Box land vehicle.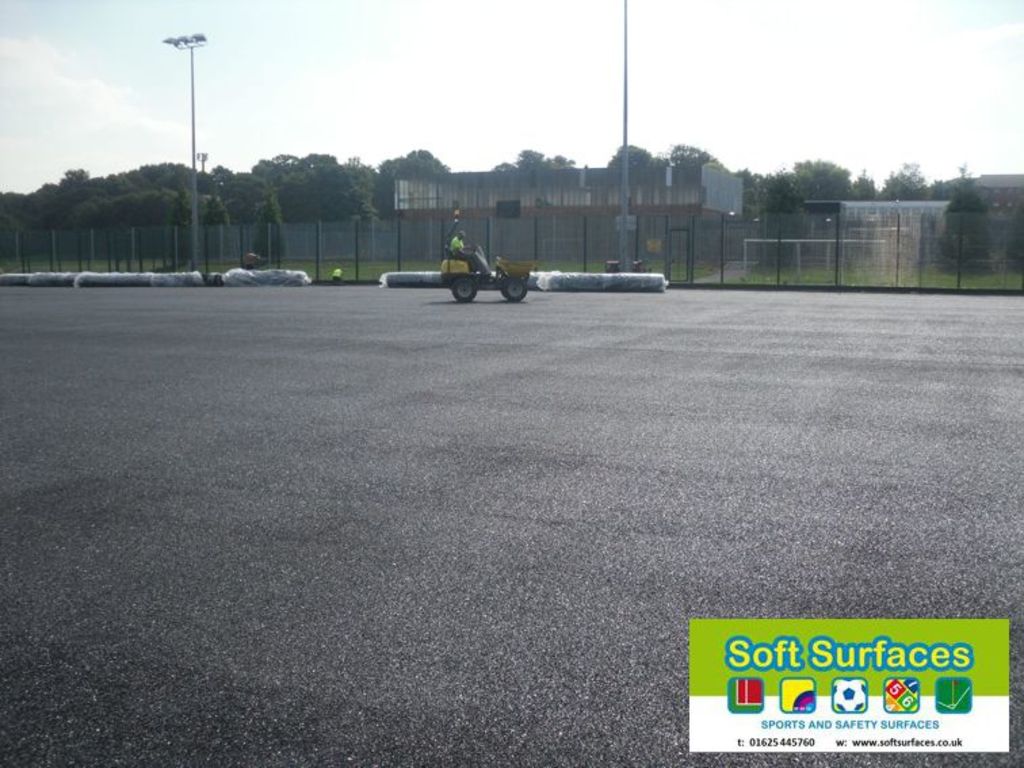
select_region(428, 237, 550, 303).
